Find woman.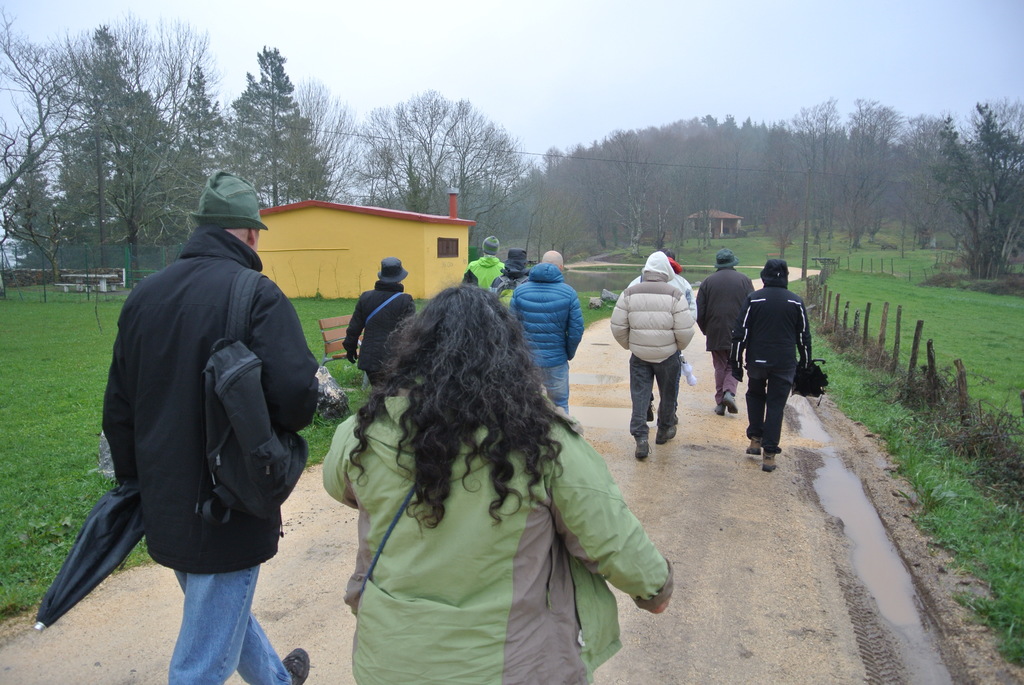
[316, 279, 680, 684].
